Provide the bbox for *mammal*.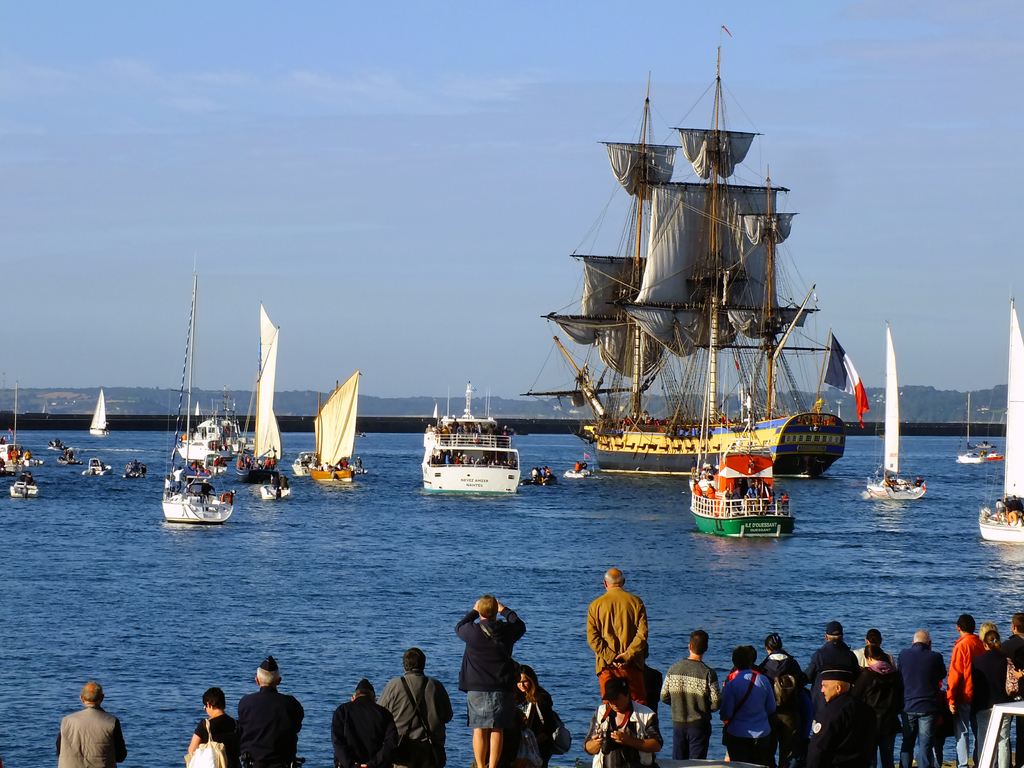
[504,708,546,767].
